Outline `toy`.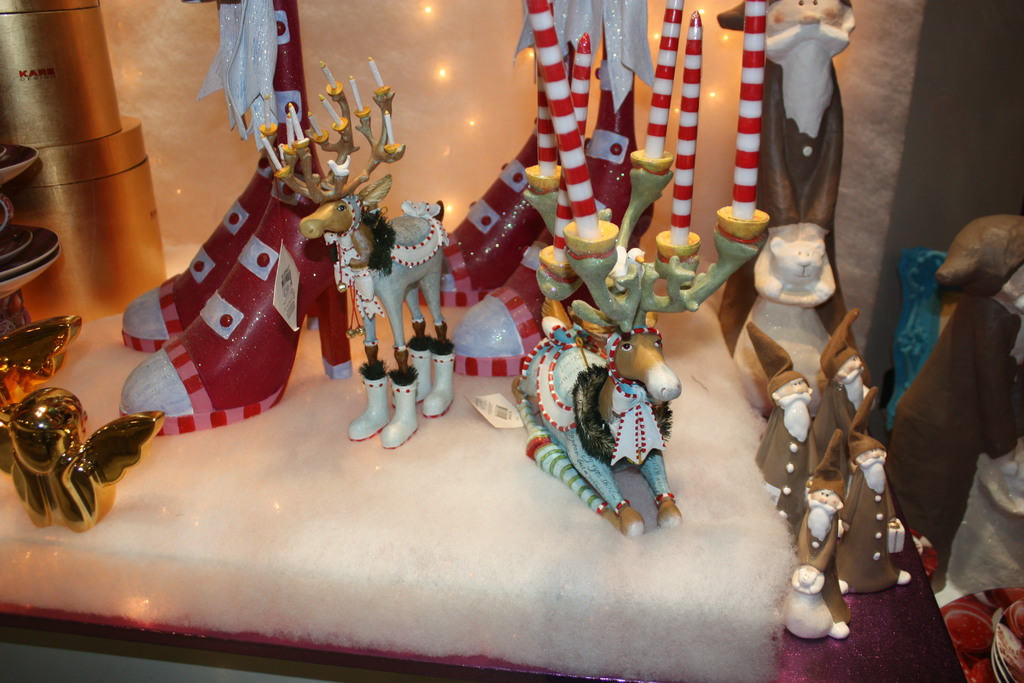
Outline: <region>824, 435, 920, 602</region>.
